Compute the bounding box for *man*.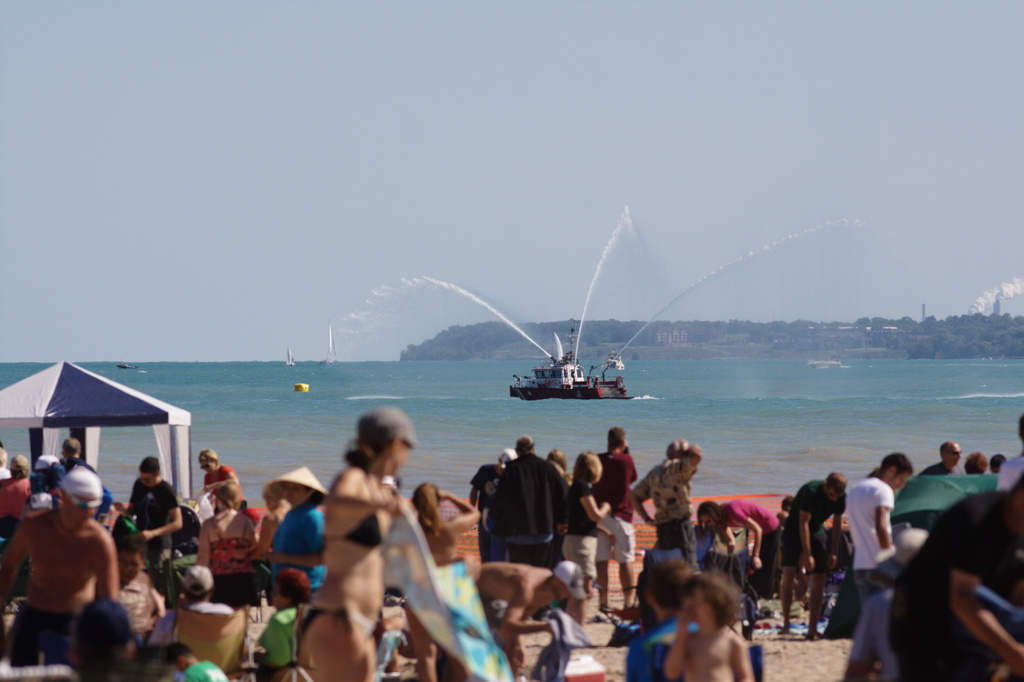
887, 469, 1023, 681.
